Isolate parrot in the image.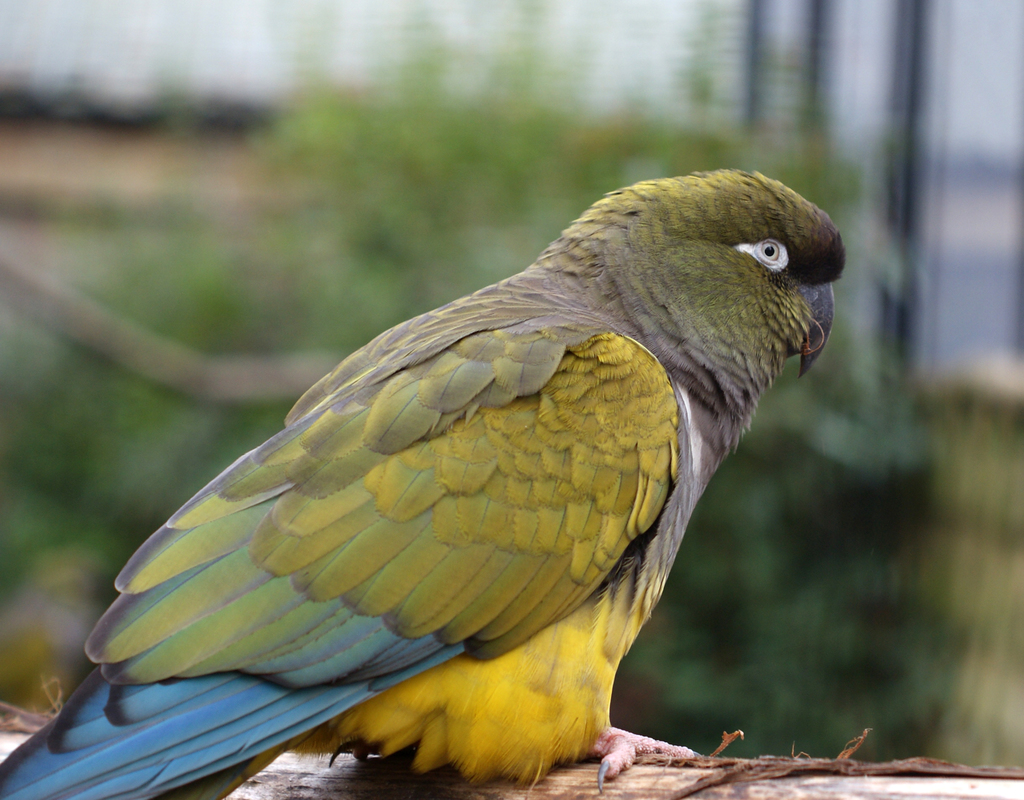
Isolated region: [left=0, top=161, right=848, bottom=799].
